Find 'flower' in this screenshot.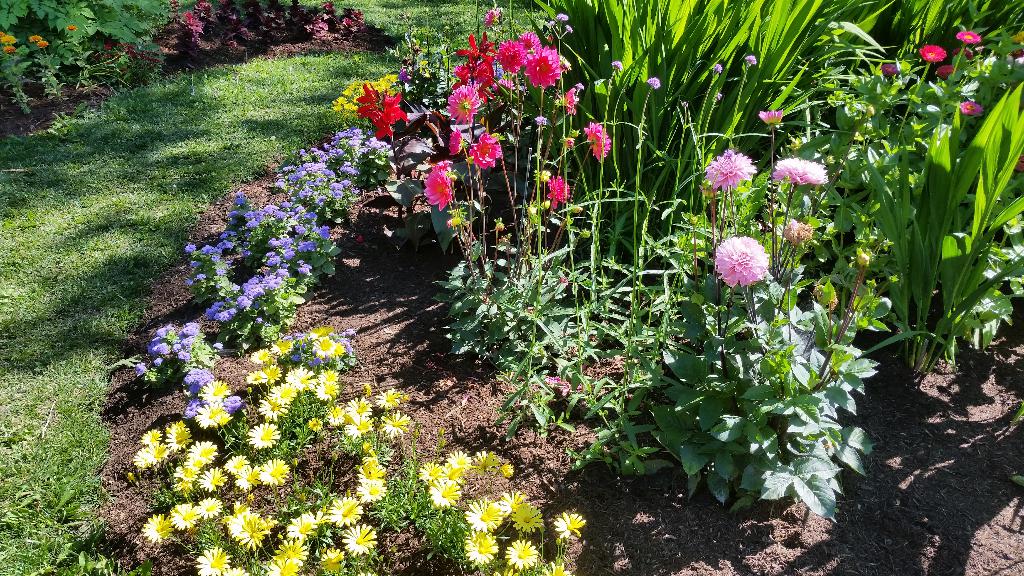
The bounding box for 'flower' is <region>604, 54, 625, 80</region>.
